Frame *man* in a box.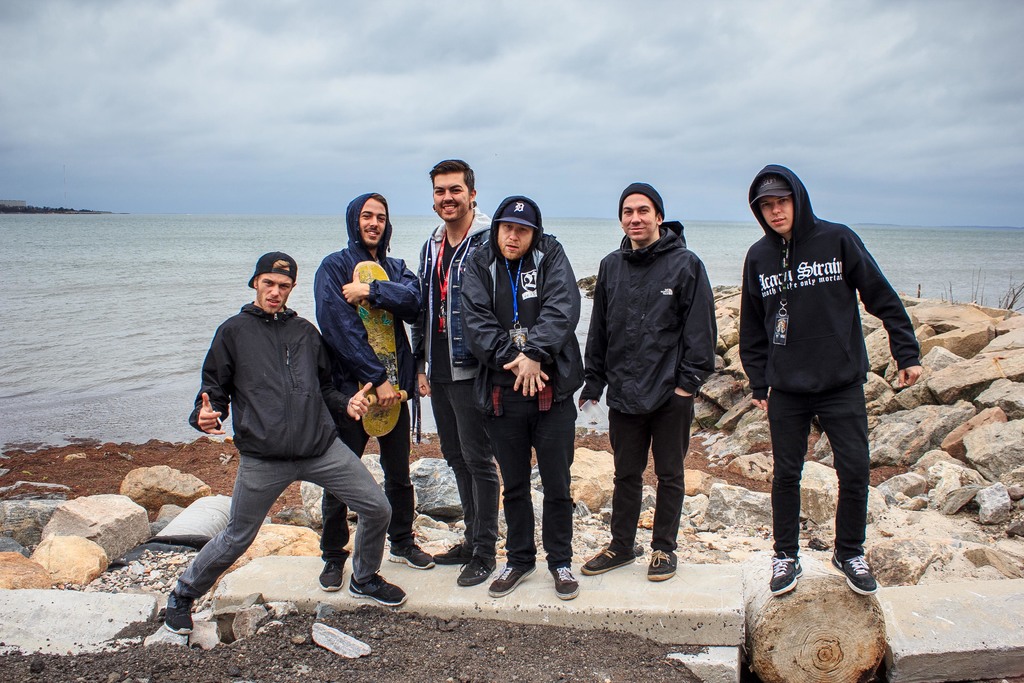
left=404, top=157, right=499, bottom=585.
